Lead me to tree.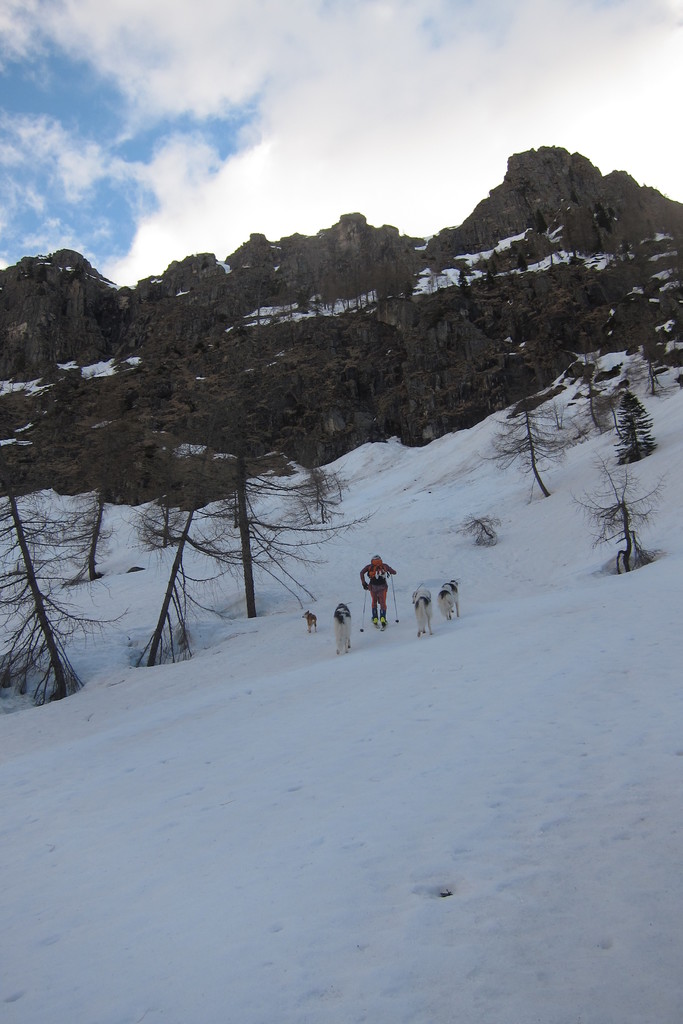
Lead to (62,396,150,586).
